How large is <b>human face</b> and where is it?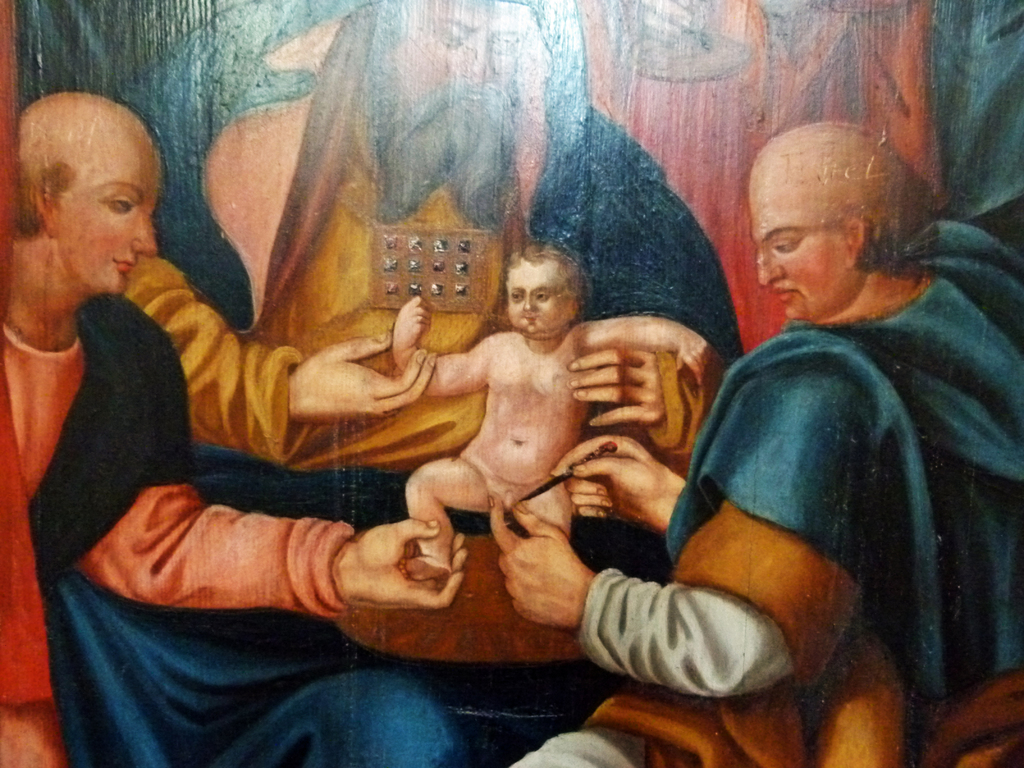
Bounding box: 432 0 532 109.
